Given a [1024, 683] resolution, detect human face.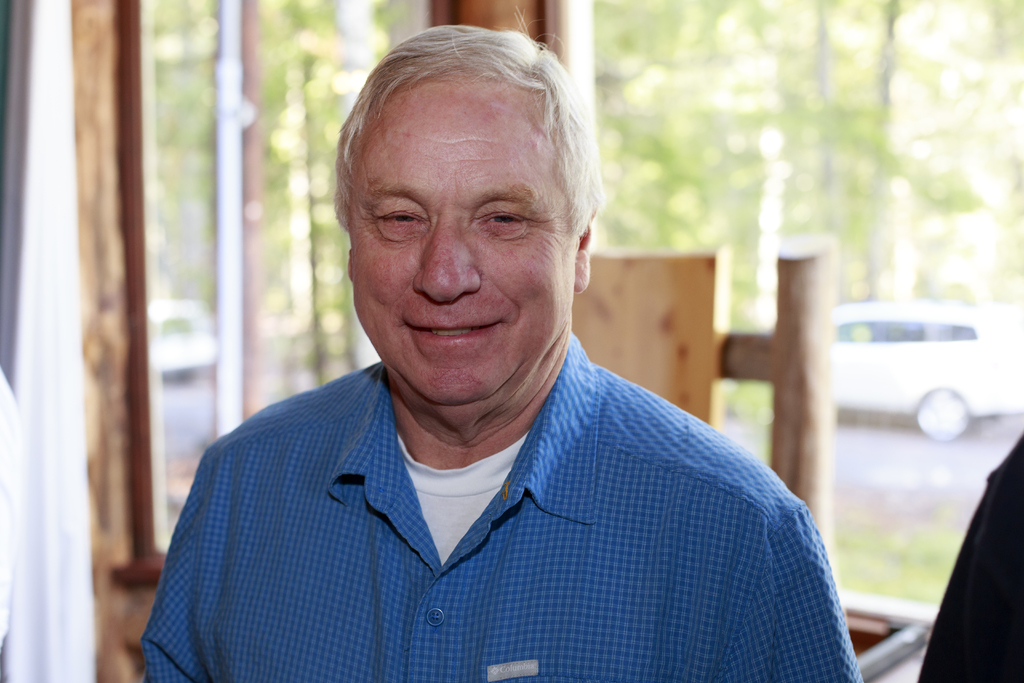
left=351, top=82, right=575, bottom=413.
